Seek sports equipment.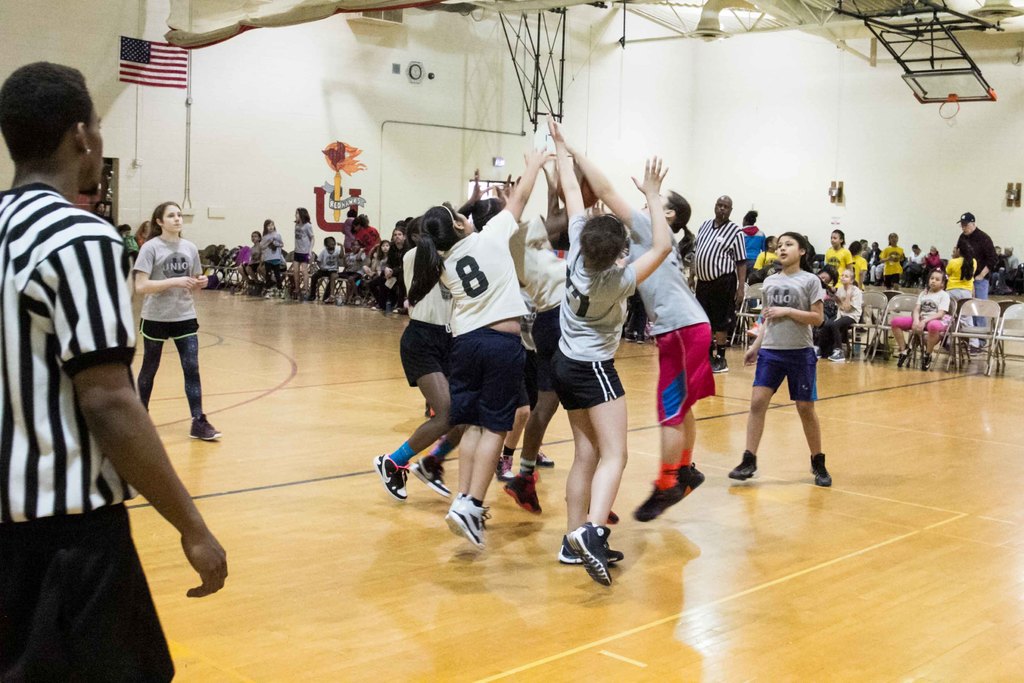
region(633, 474, 692, 524).
